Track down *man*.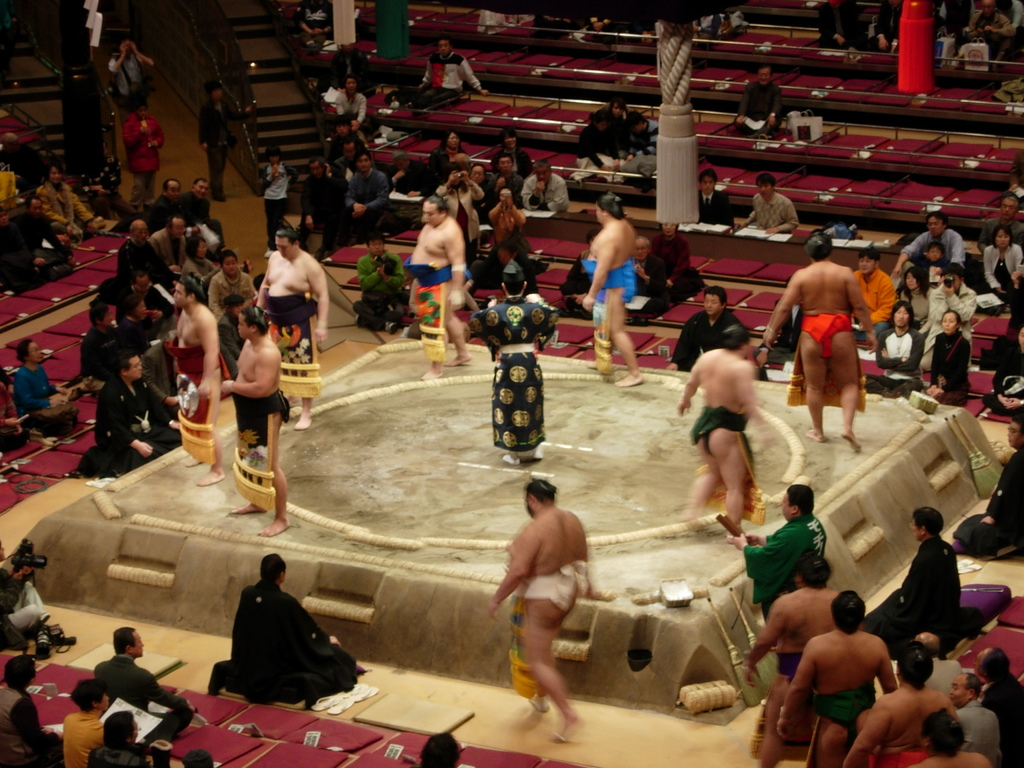
Tracked to [181, 749, 215, 767].
